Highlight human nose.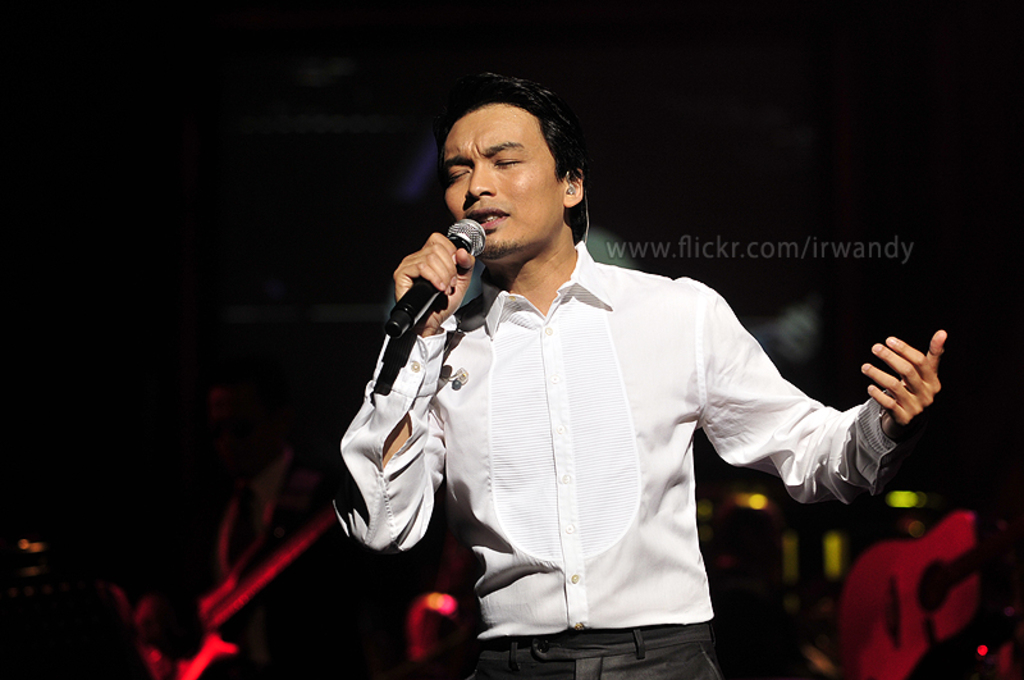
Highlighted region: bbox=(462, 158, 500, 198).
